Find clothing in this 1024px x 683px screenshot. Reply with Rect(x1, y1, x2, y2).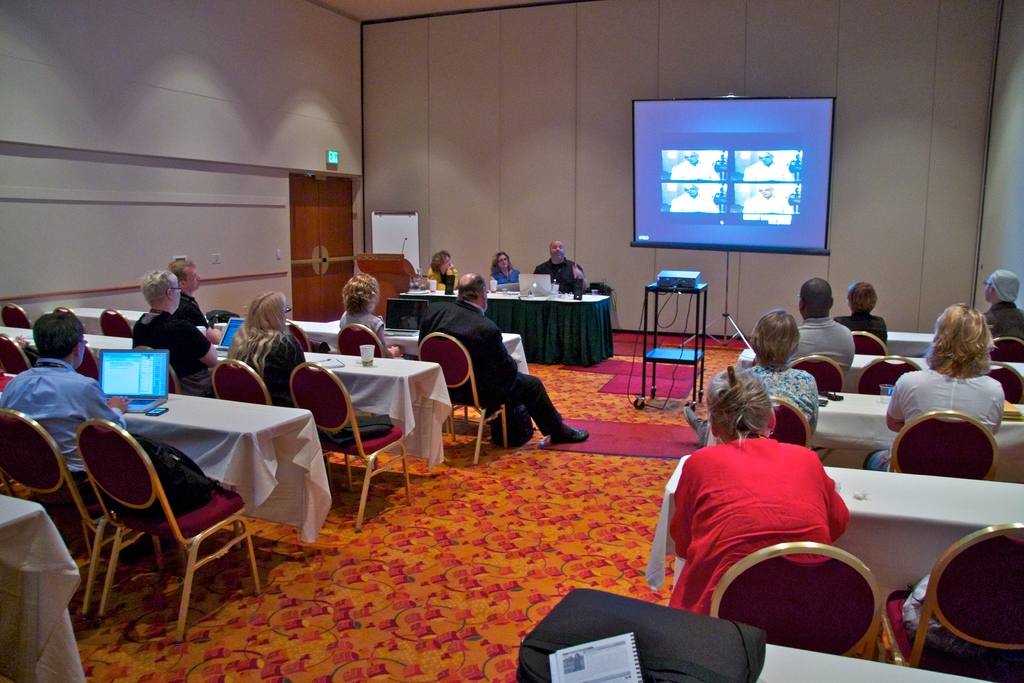
Rect(131, 309, 210, 368).
